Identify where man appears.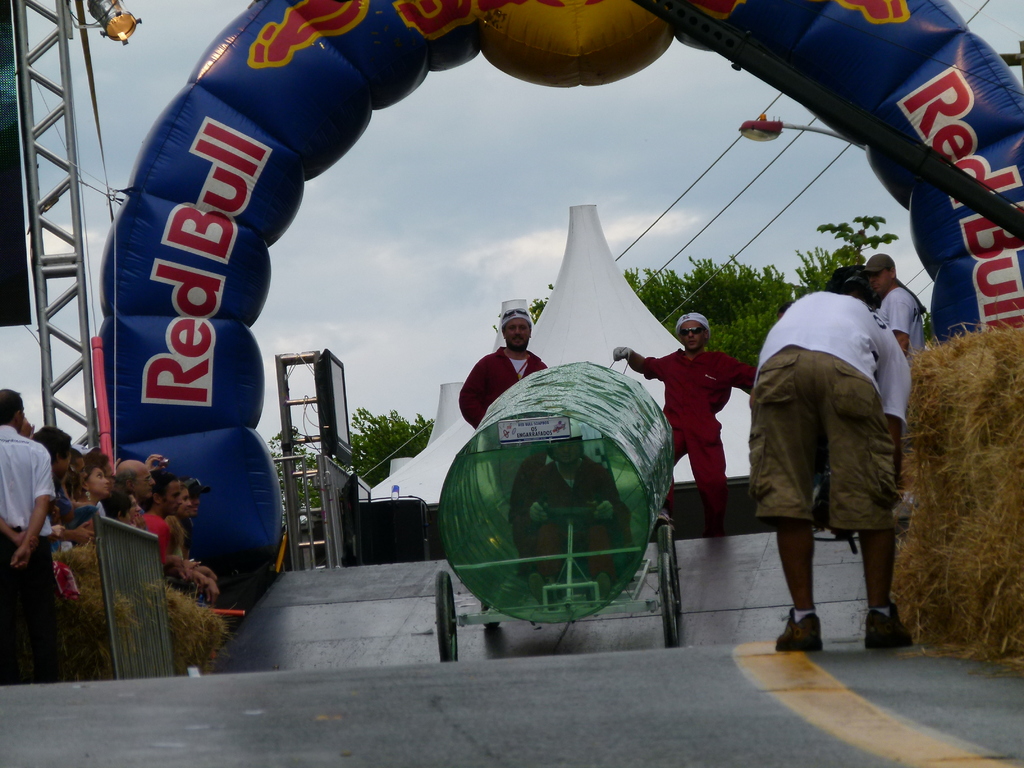
Appears at x1=742 y1=254 x2=916 y2=653.
